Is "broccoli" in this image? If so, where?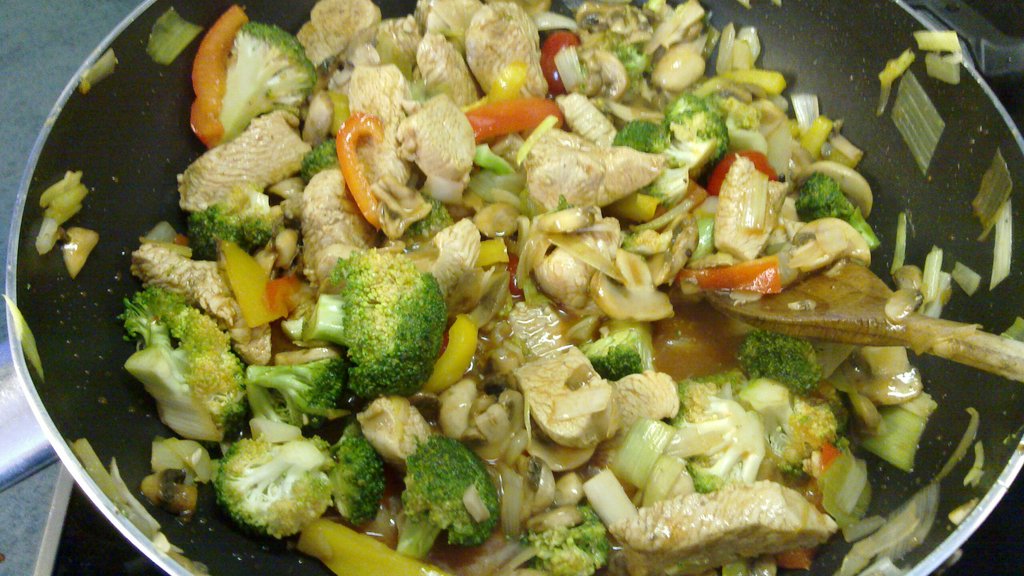
Yes, at {"x1": 216, "y1": 20, "x2": 316, "y2": 147}.
